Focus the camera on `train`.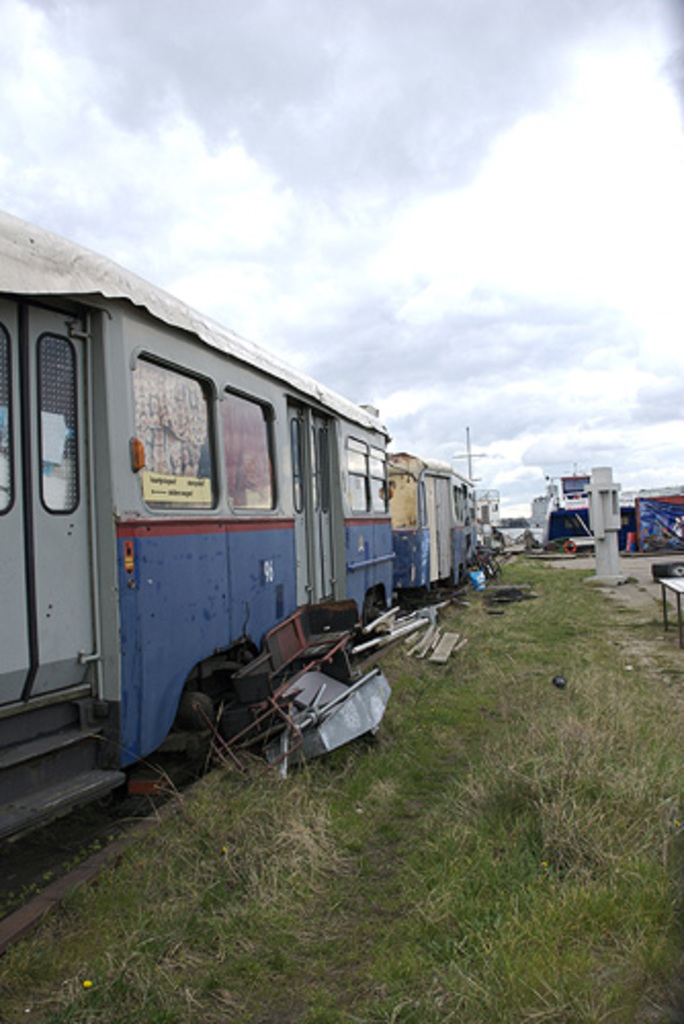
Focus region: 0, 211, 481, 862.
